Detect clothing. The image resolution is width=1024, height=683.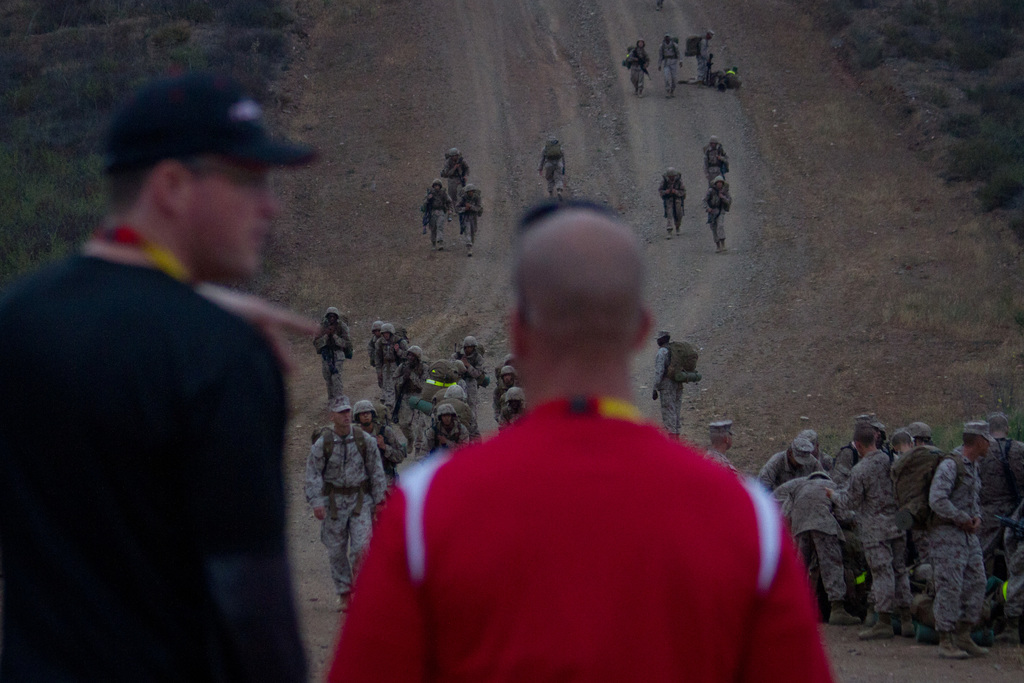
locate(629, 46, 649, 90).
